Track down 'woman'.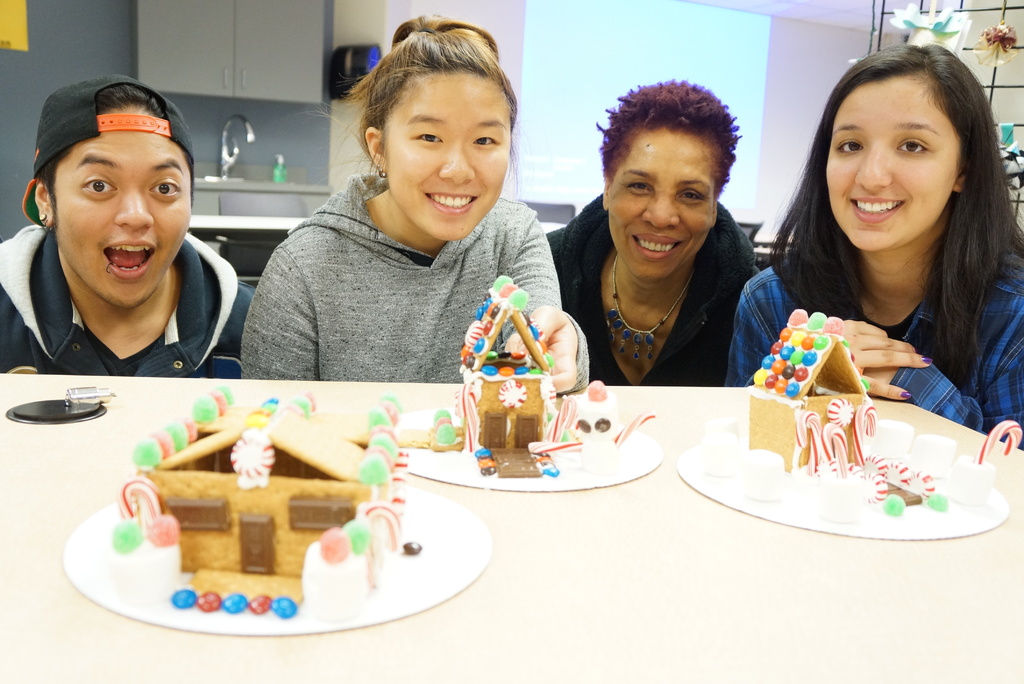
Tracked to (236, 10, 590, 390).
